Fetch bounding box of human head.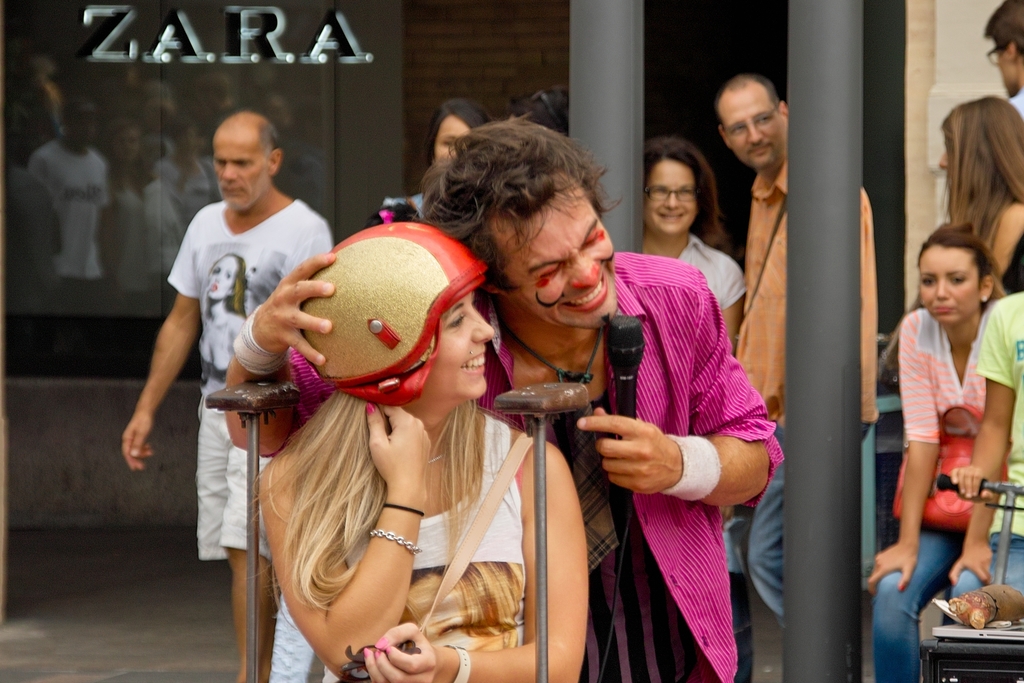
Bbox: {"x1": 436, "y1": 117, "x2": 616, "y2": 331}.
